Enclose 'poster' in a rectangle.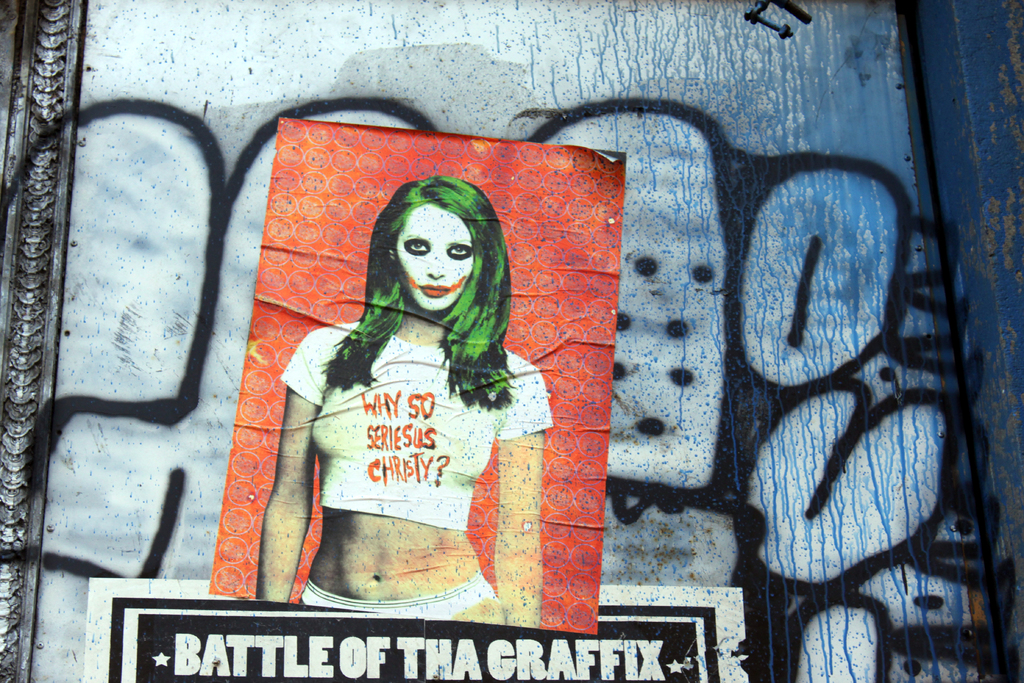
(left=84, top=578, right=751, bottom=682).
